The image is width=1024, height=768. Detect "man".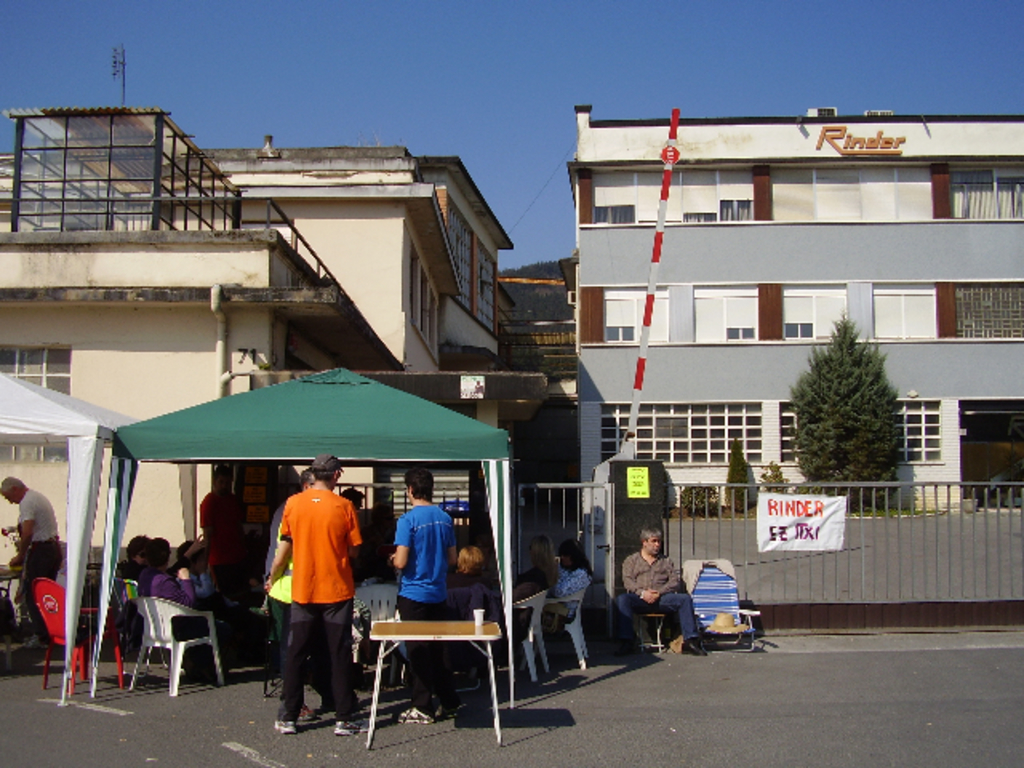
Detection: l=619, t=522, r=710, b=658.
